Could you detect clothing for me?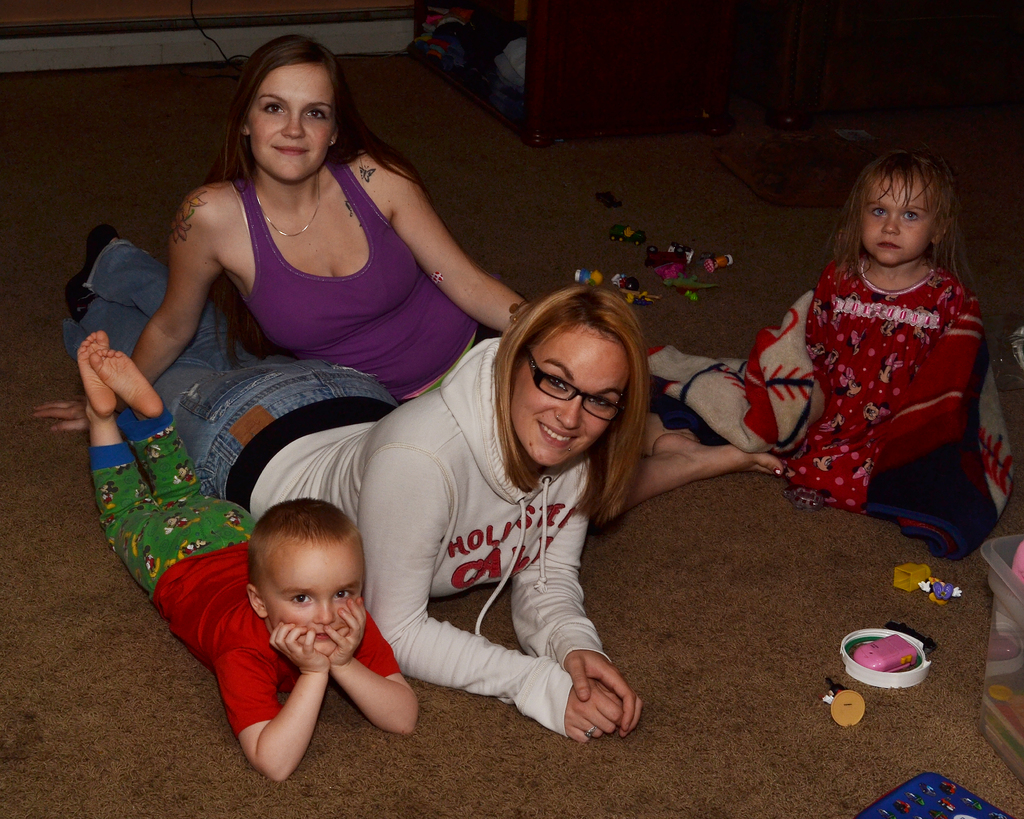
Detection result: pyautogui.locateOnScreen(763, 234, 993, 532).
